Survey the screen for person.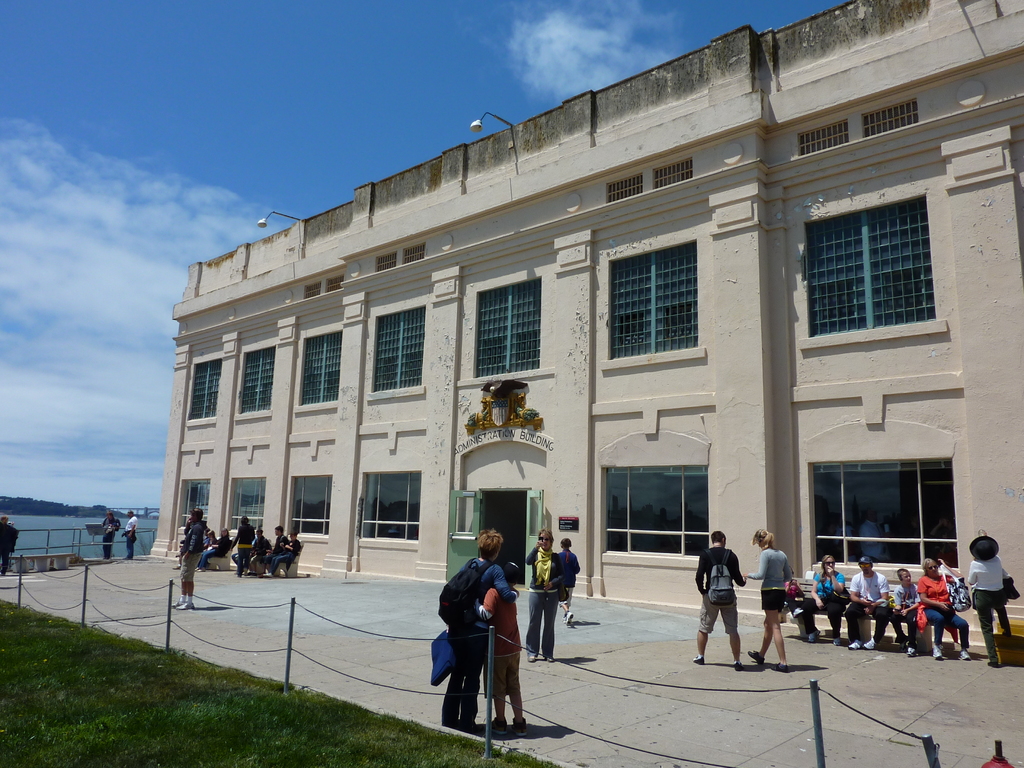
Survey found: x1=924, y1=549, x2=967, y2=658.
